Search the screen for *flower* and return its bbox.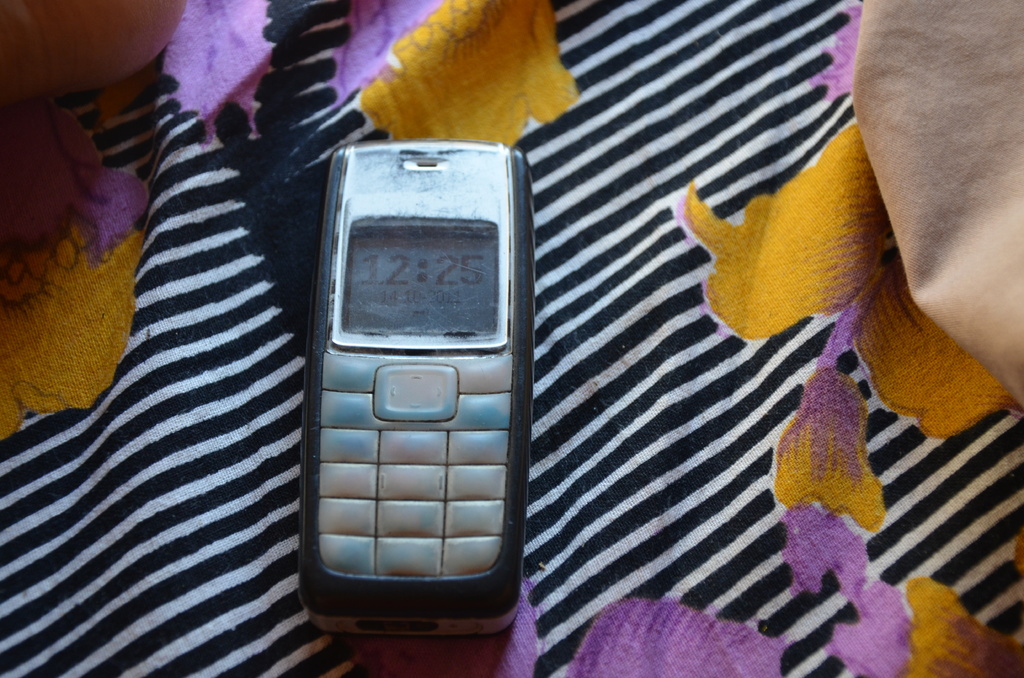
Found: pyautogui.locateOnScreen(821, 576, 1023, 677).
